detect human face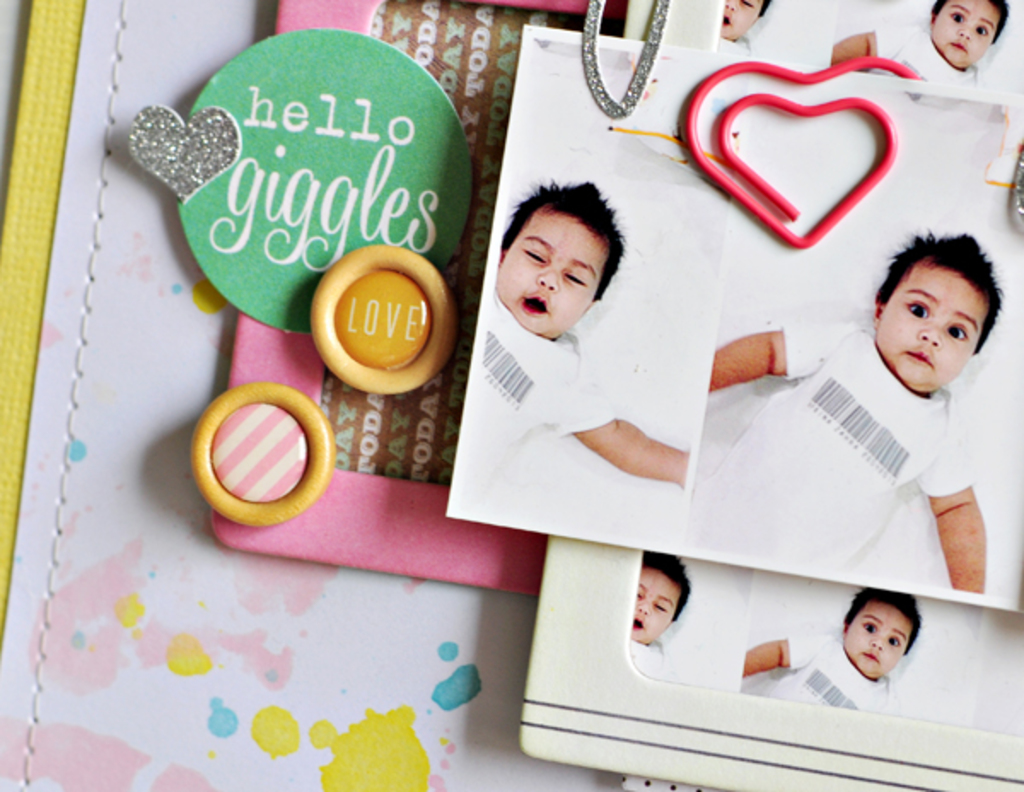
<bbox>835, 594, 911, 688</bbox>
